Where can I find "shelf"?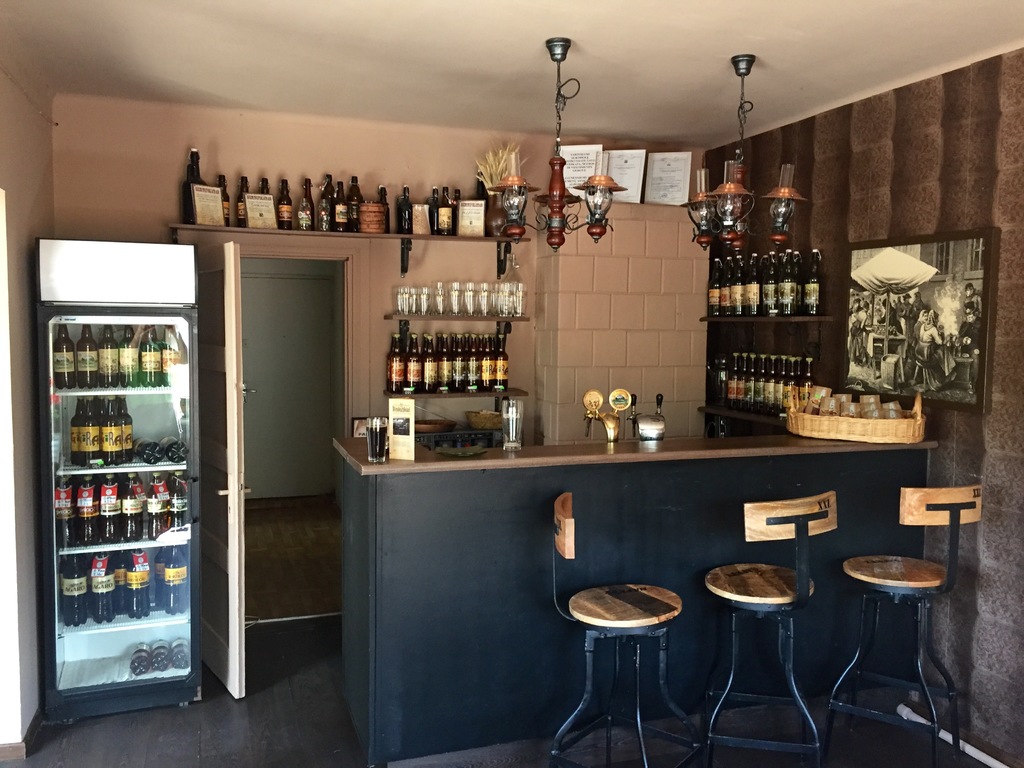
You can find it at (left=696, top=346, right=812, bottom=421).
